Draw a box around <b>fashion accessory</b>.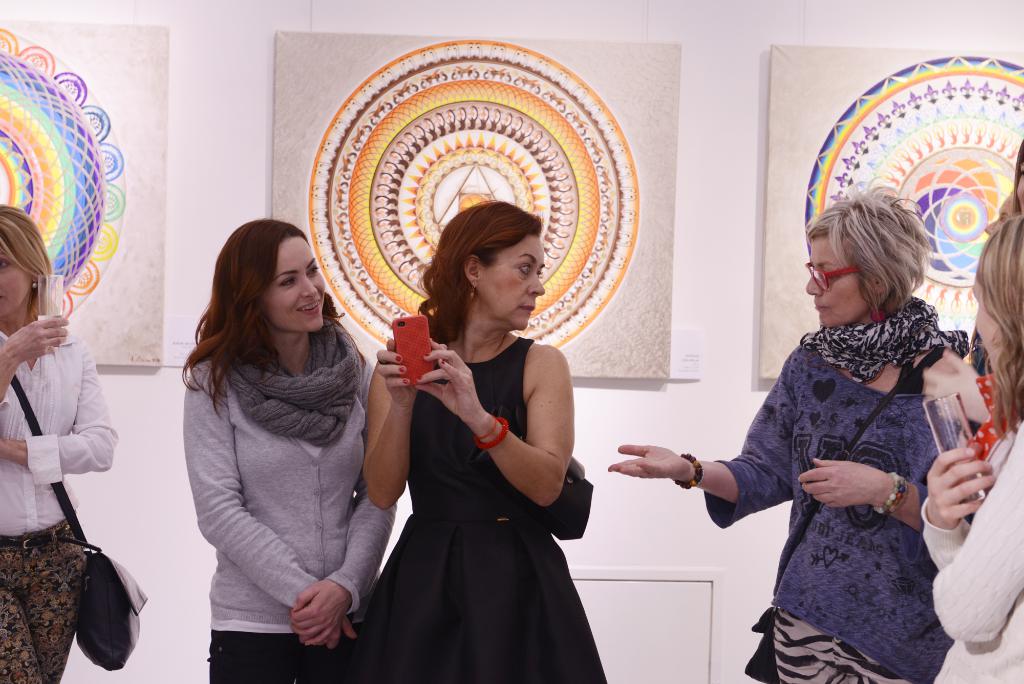
l=797, t=294, r=971, b=384.
